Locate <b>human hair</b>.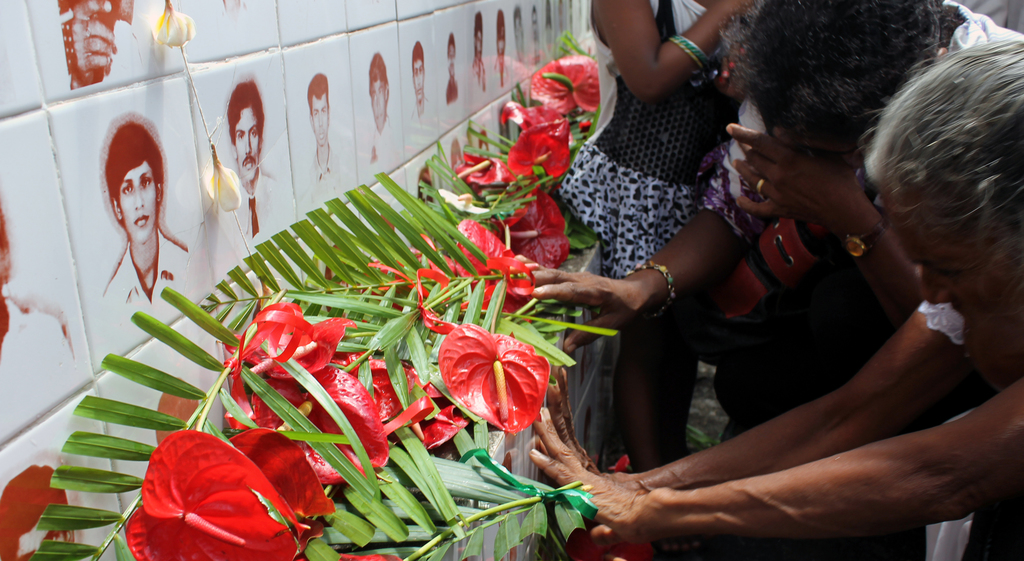
Bounding box: 96, 118, 168, 225.
